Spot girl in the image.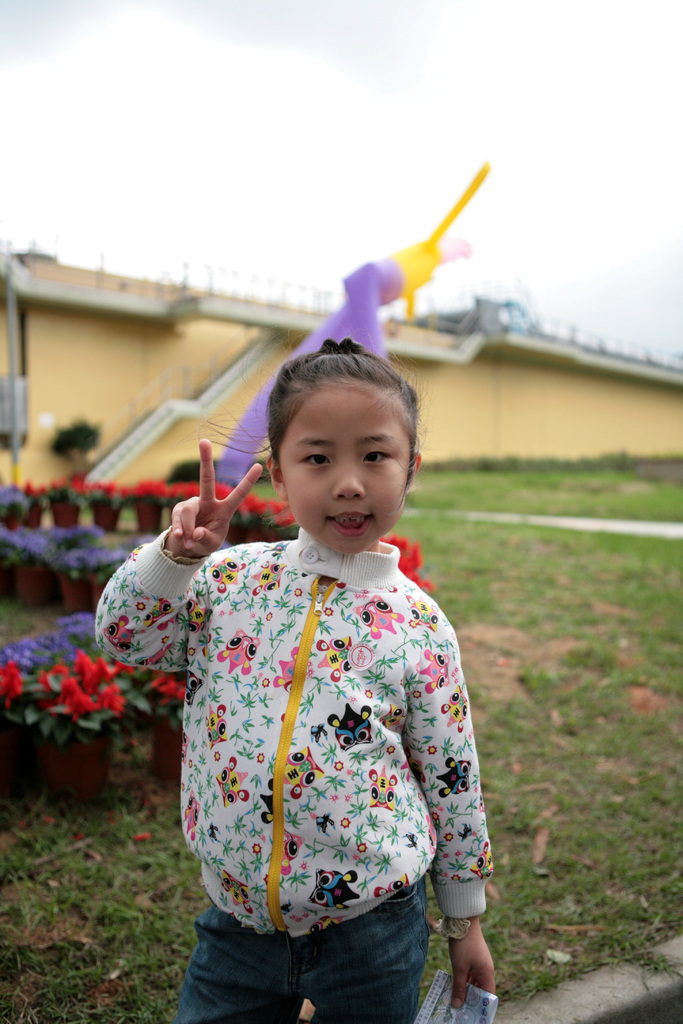
girl found at 96 337 496 1023.
